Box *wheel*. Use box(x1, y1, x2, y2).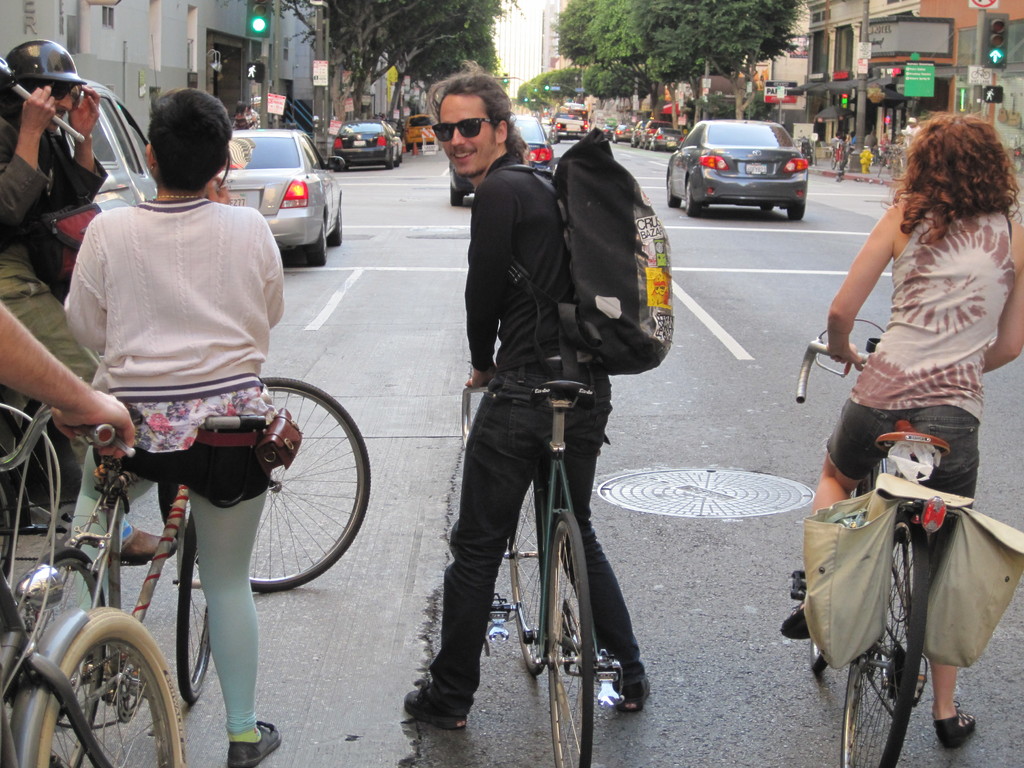
box(545, 507, 591, 767).
